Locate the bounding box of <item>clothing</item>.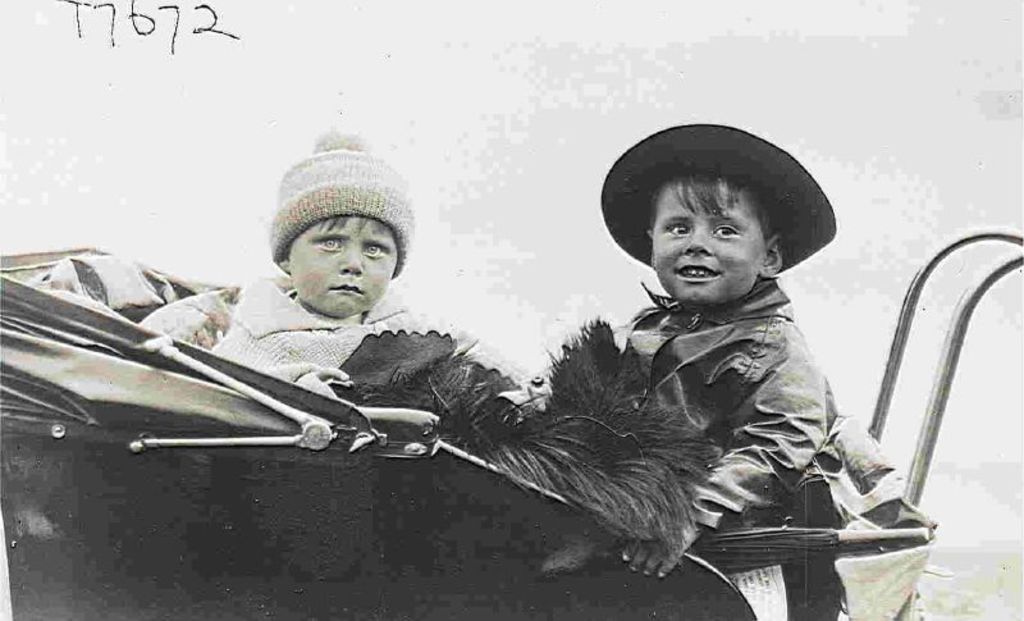
Bounding box: locate(498, 283, 835, 535).
